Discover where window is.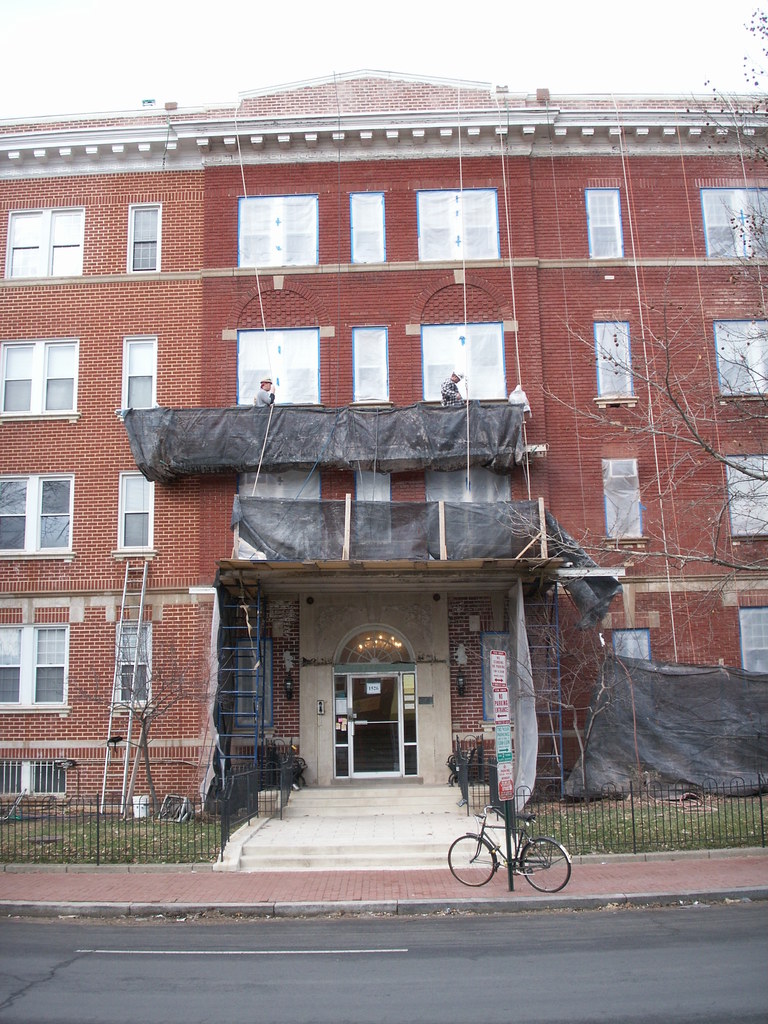
Discovered at detection(113, 622, 150, 717).
